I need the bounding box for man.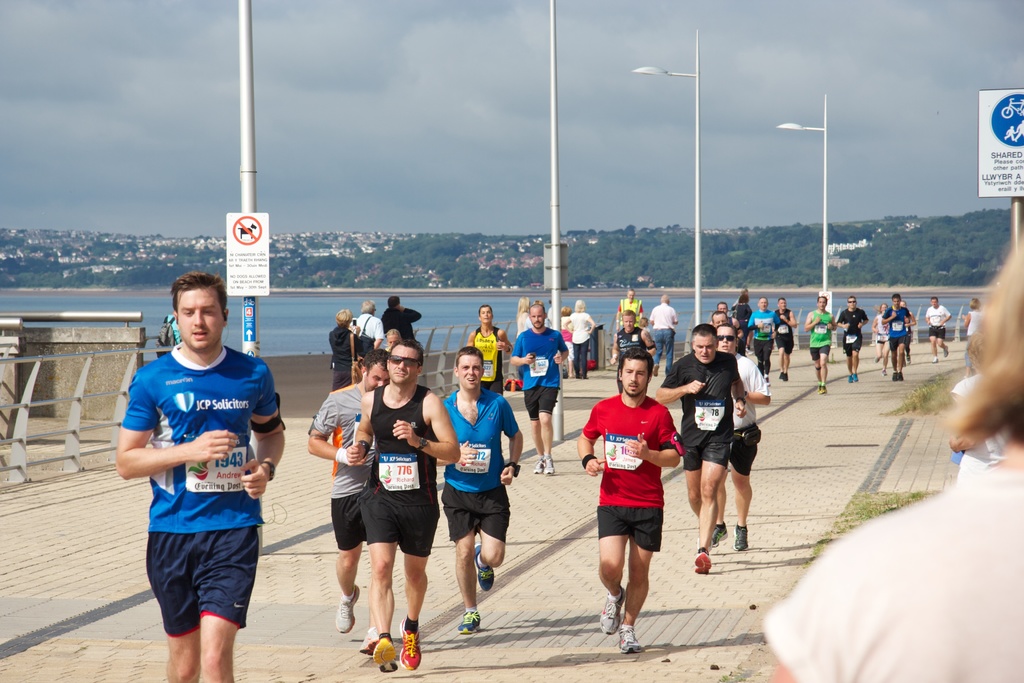
Here it is: left=615, top=286, right=645, bottom=331.
